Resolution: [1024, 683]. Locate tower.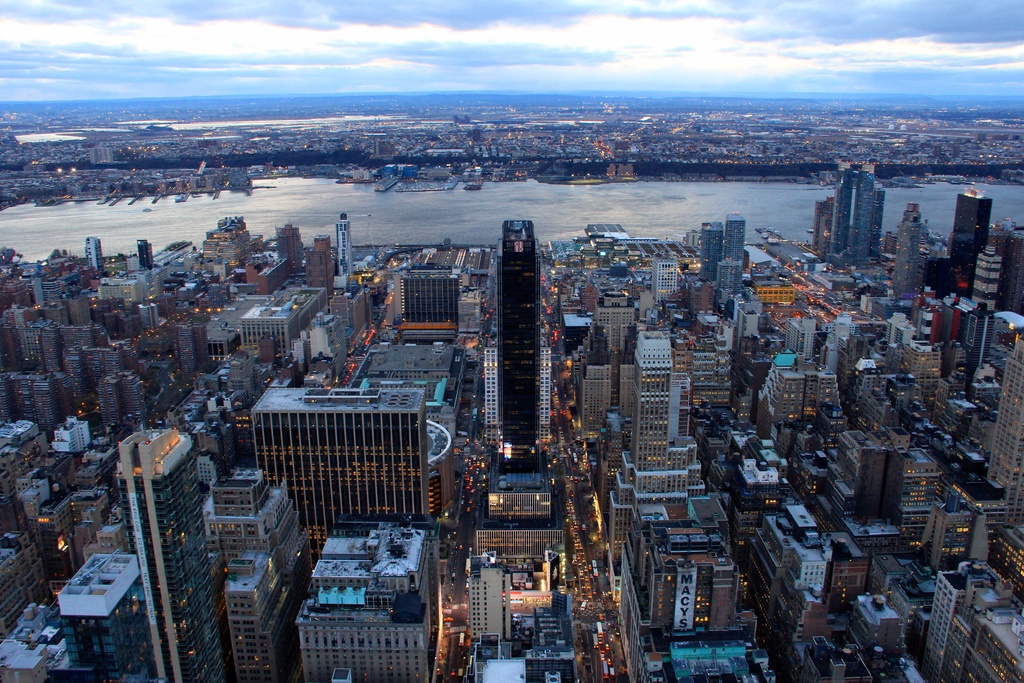
bbox(0, 161, 1023, 682).
